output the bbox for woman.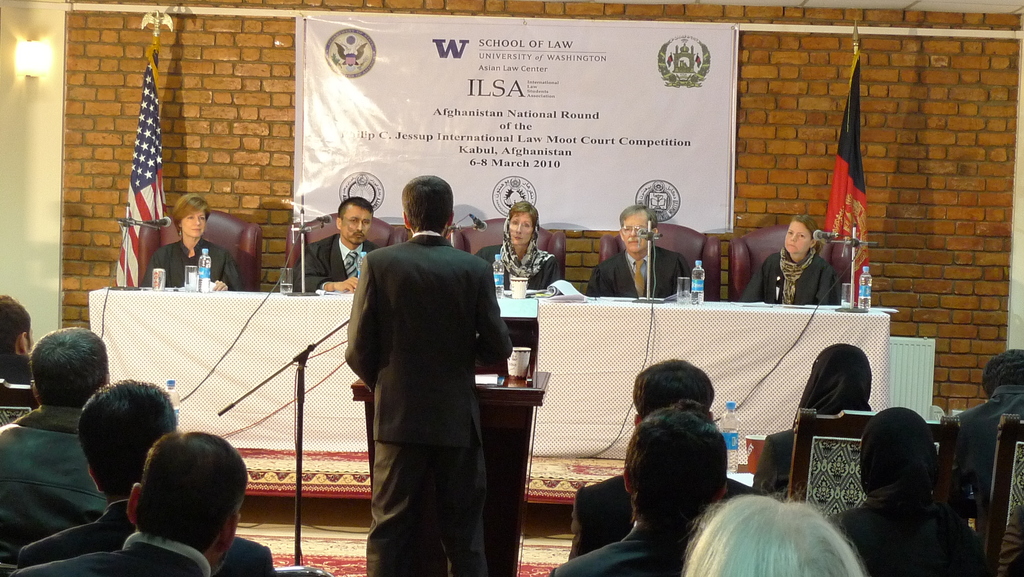
select_region(740, 211, 843, 311).
